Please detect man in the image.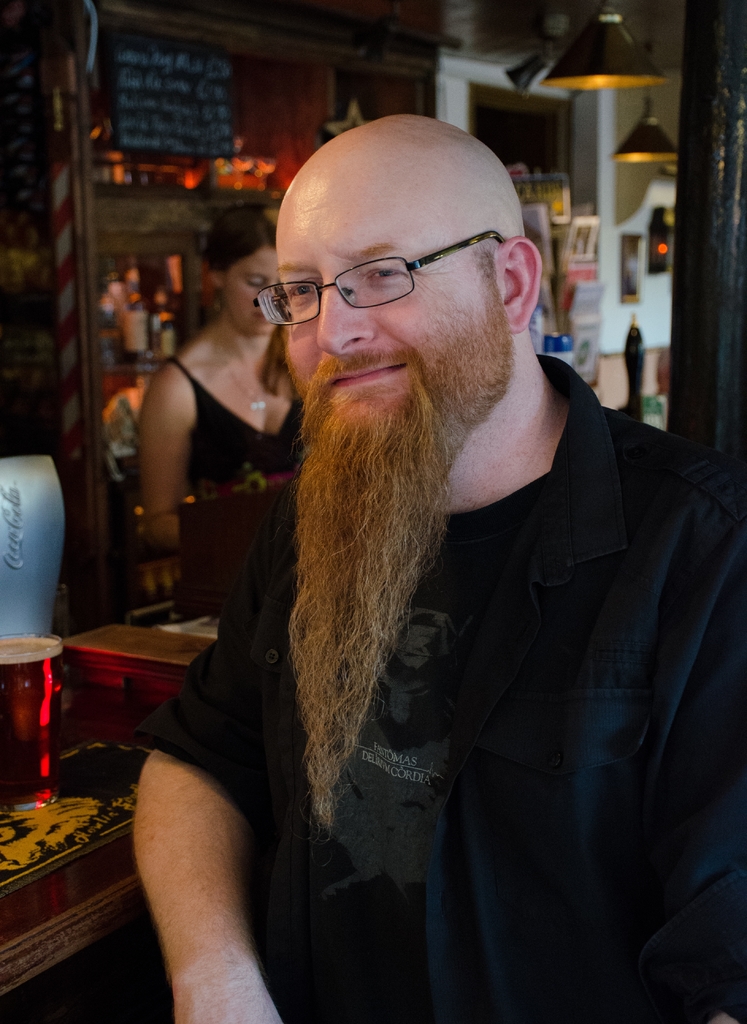
[x1=116, y1=96, x2=741, y2=994].
